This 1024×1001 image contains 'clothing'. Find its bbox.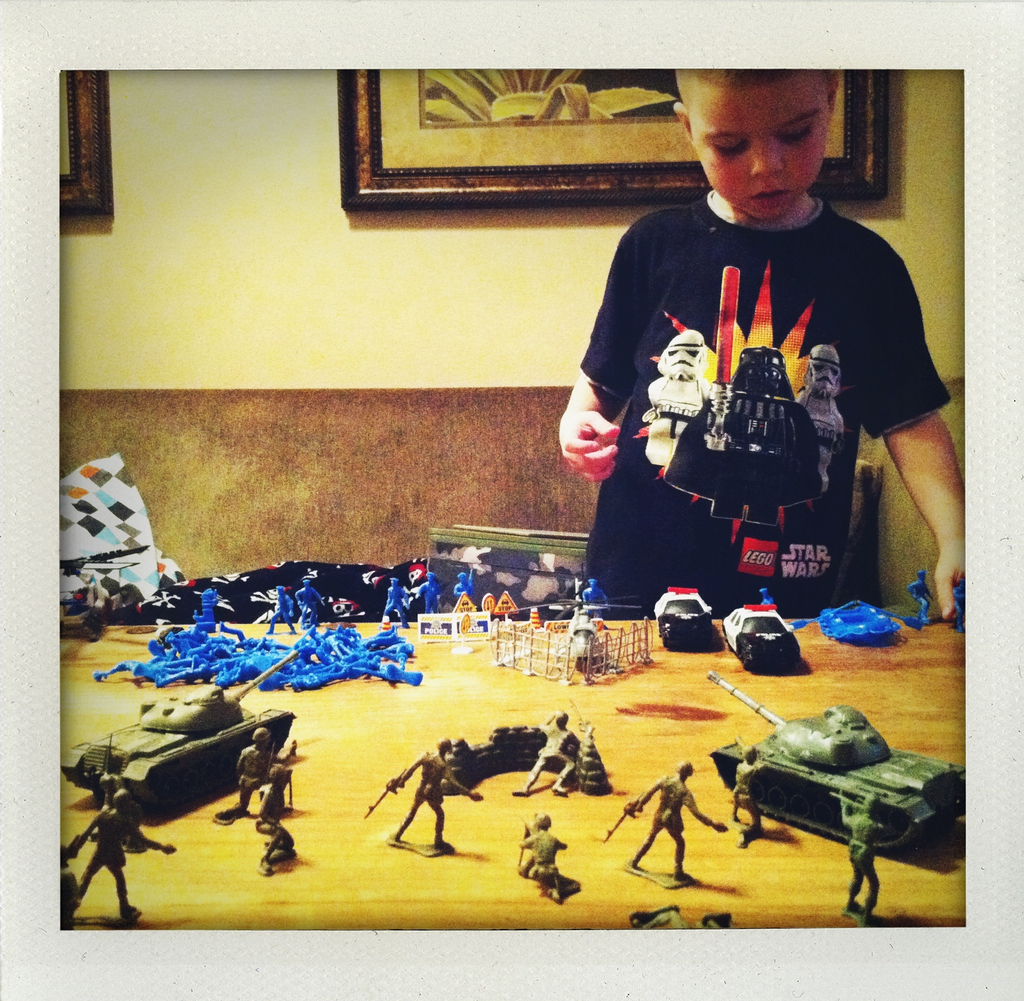
[x1=838, y1=802, x2=882, y2=900].
